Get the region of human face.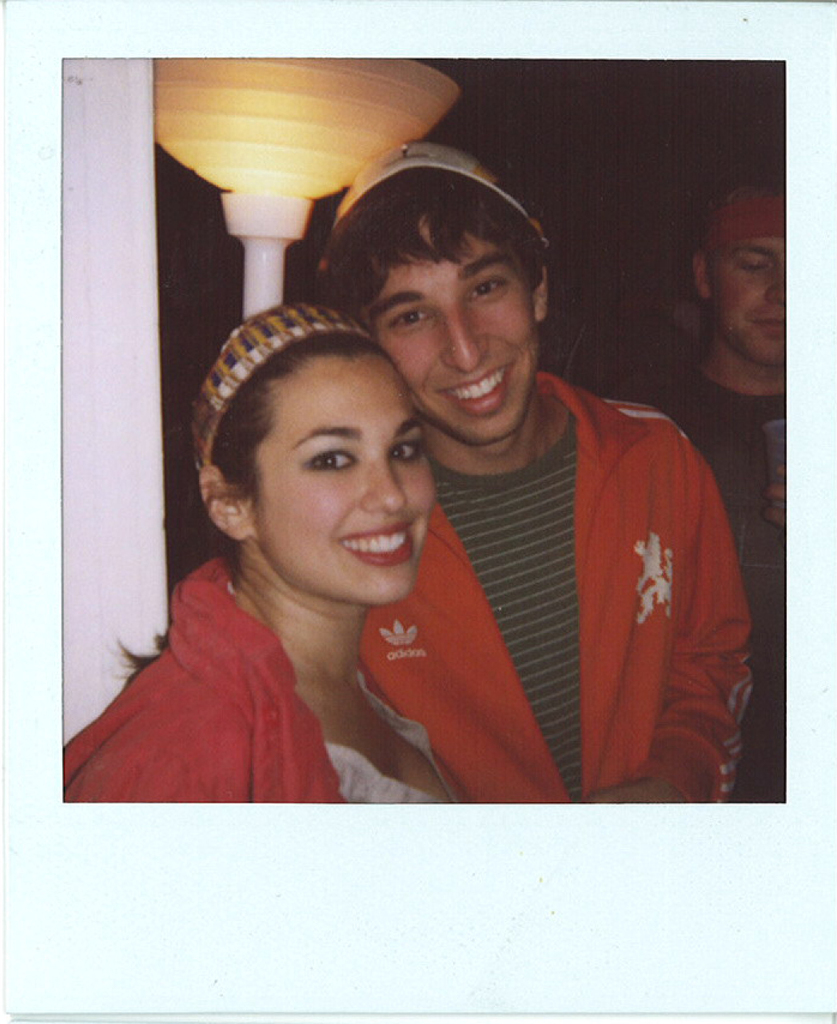
367/223/536/445.
